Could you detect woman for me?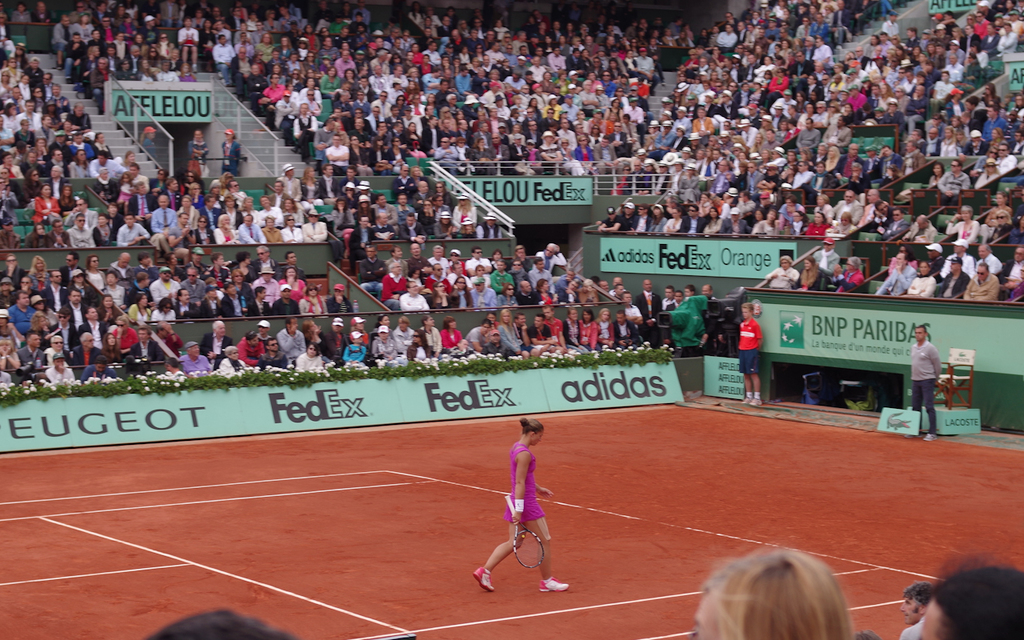
Detection result: box=[990, 190, 1012, 210].
